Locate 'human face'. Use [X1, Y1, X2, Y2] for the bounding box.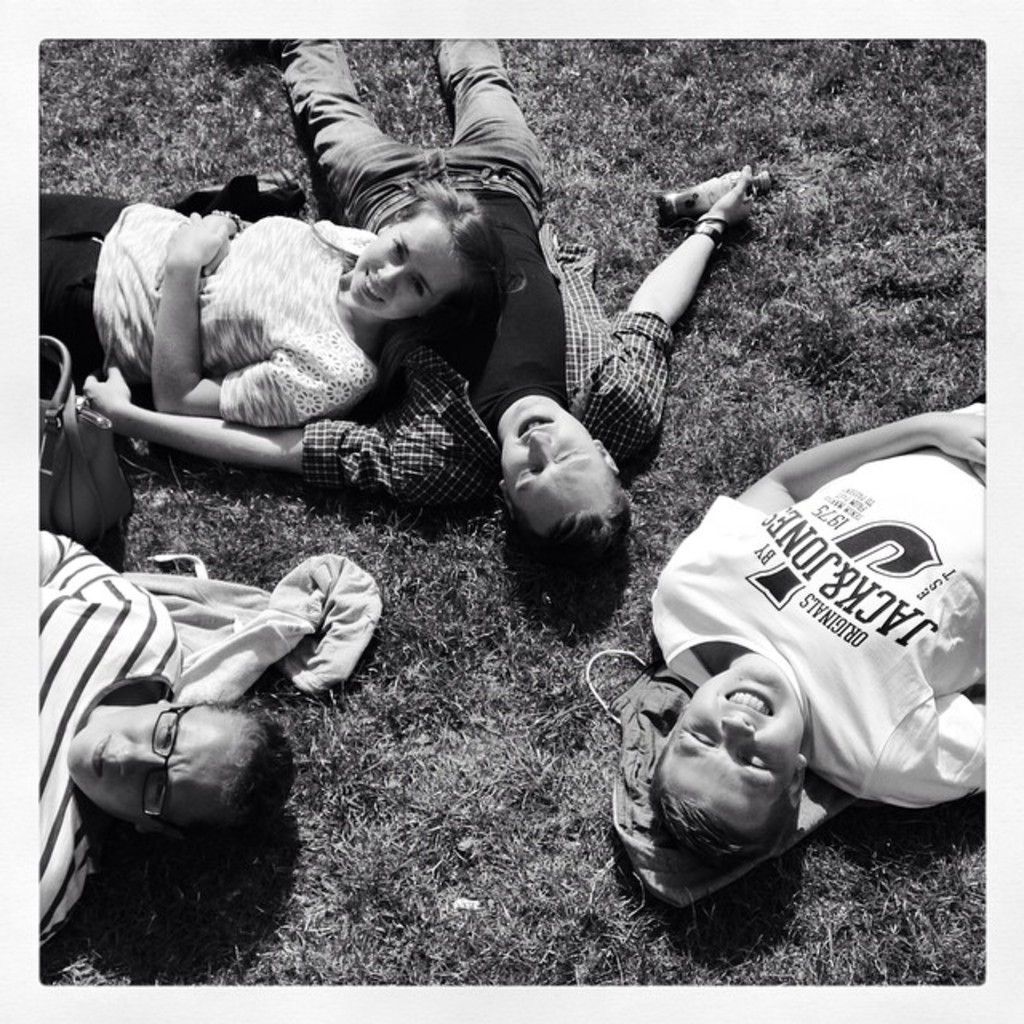
[344, 224, 440, 320].
